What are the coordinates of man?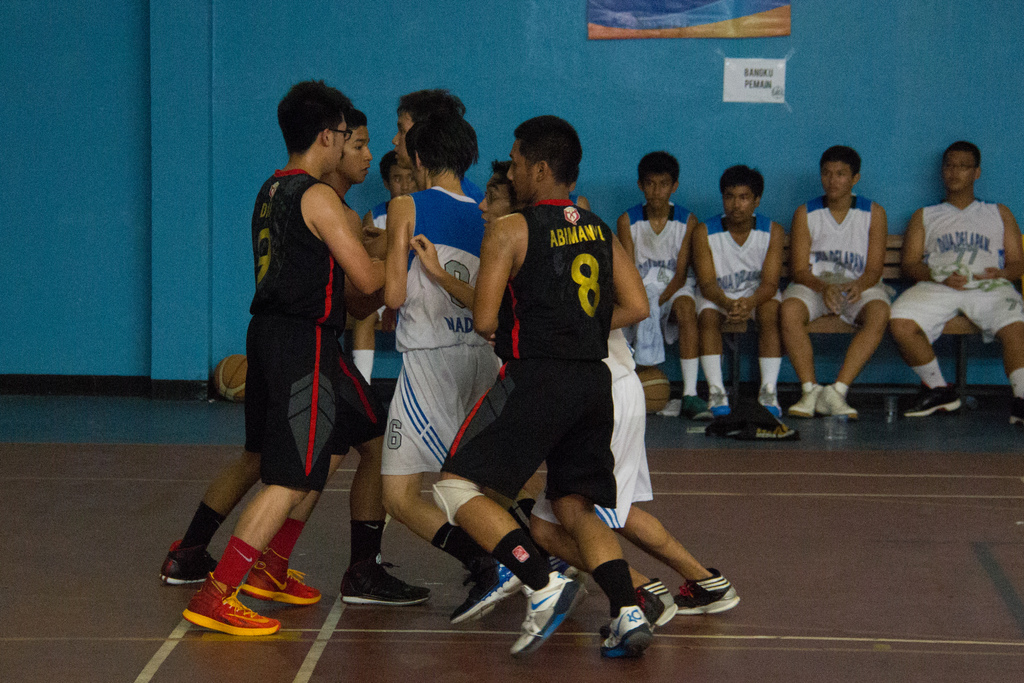
(left=688, top=163, right=790, bottom=429).
